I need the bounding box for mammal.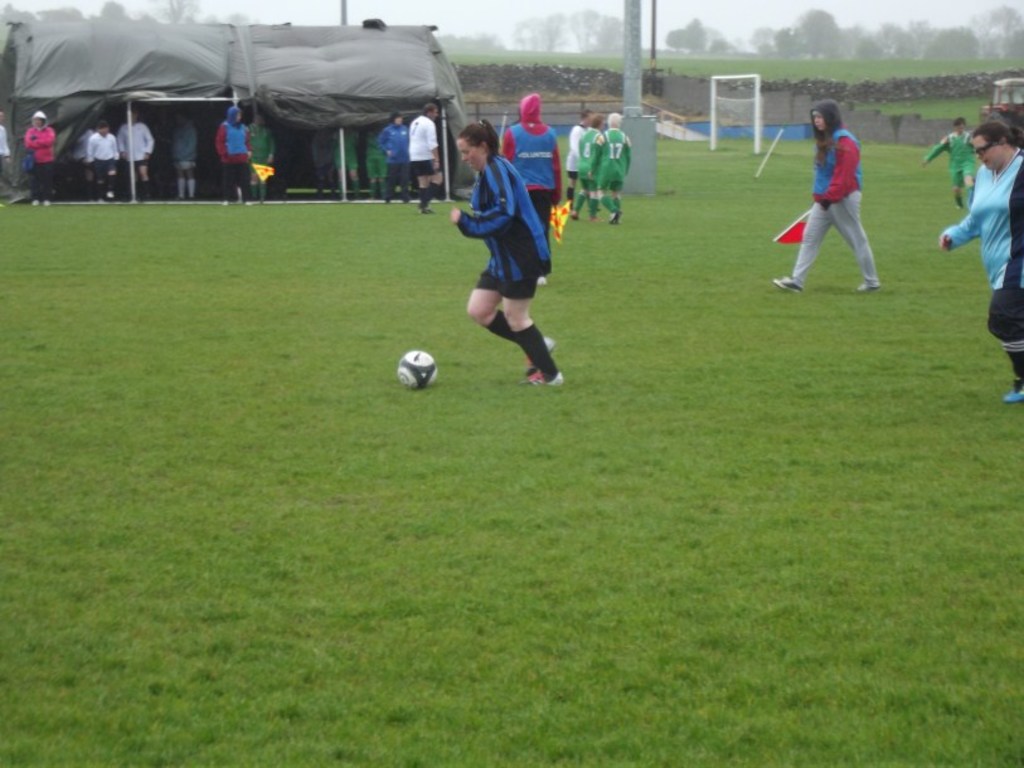
Here it is: {"x1": 941, "y1": 123, "x2": 1023, "y2": 403}.
